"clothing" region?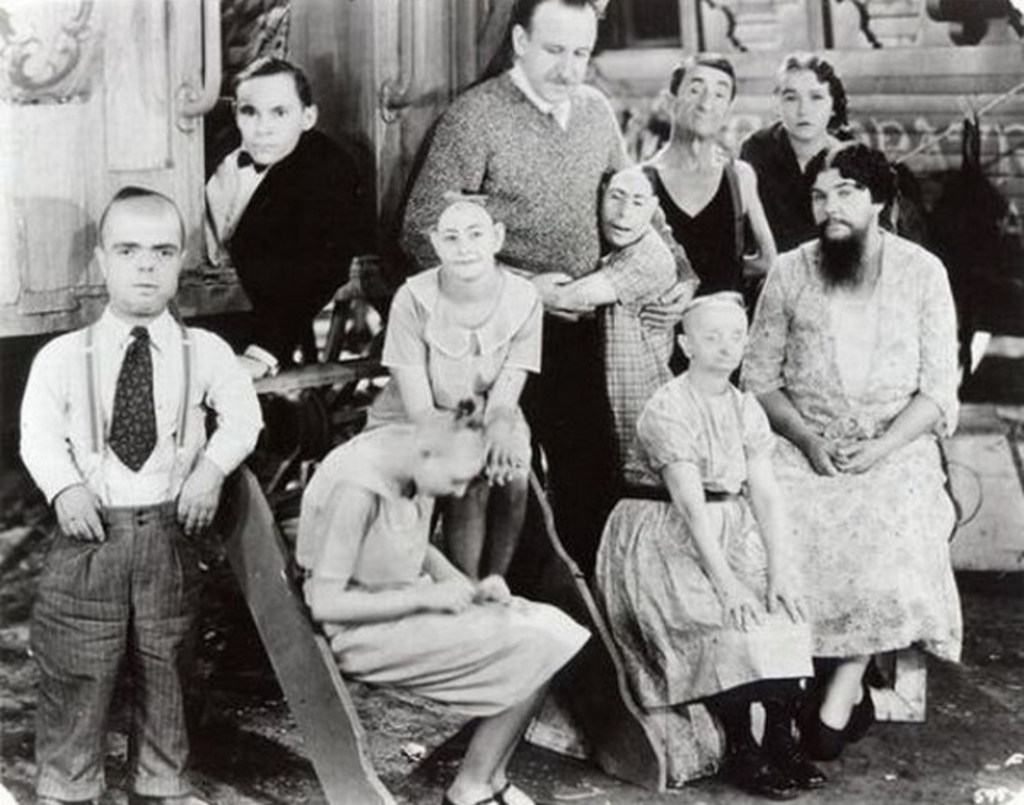
left=398, top=60, right=699, bottom=643
